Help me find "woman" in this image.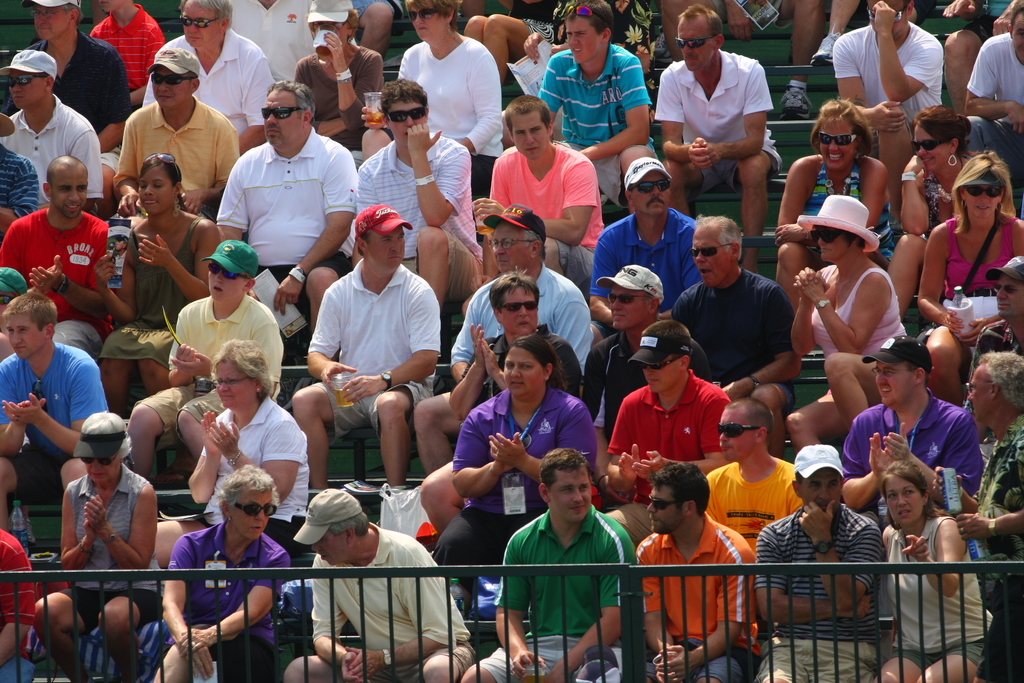
Found it: 154/340/310/573.
